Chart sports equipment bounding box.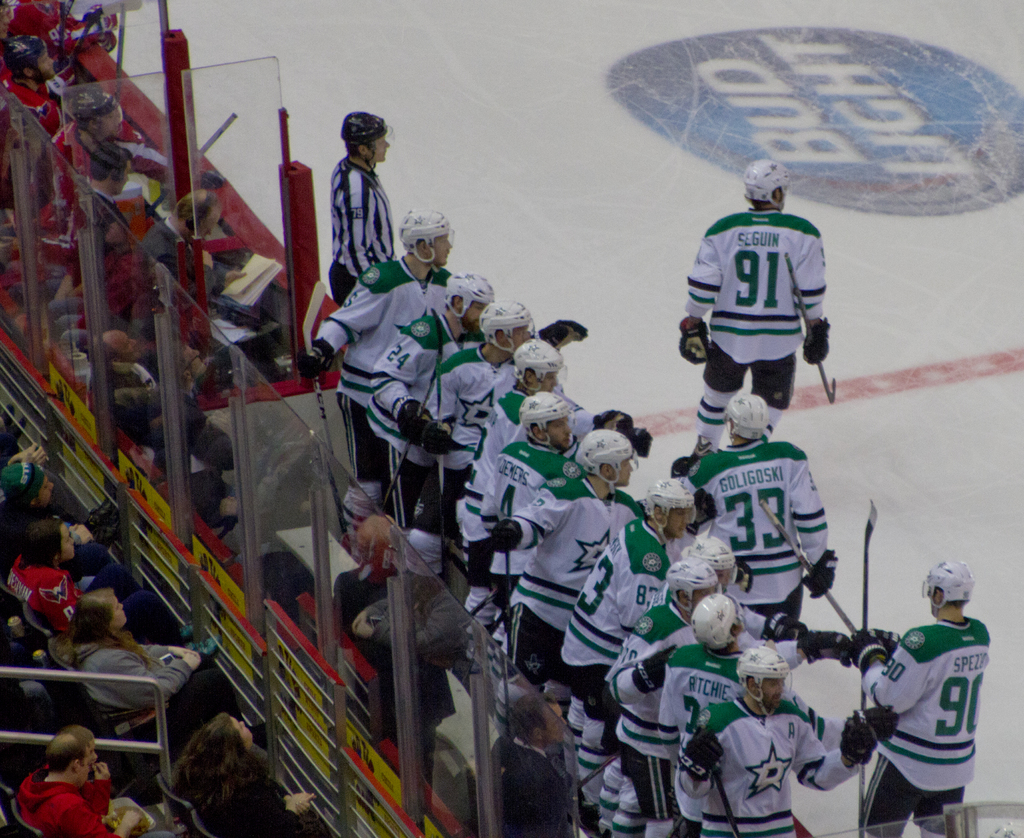
Charted: [left=675, top=725, right=721, bottom=789].
